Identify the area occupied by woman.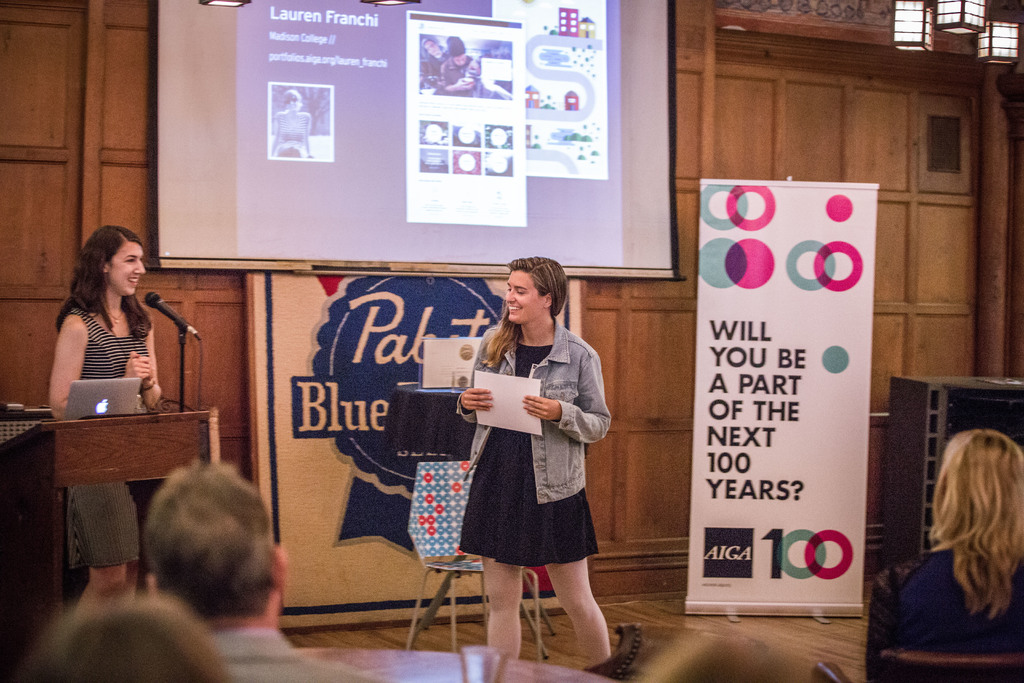
Area: 863, 427, 1023, 682.
